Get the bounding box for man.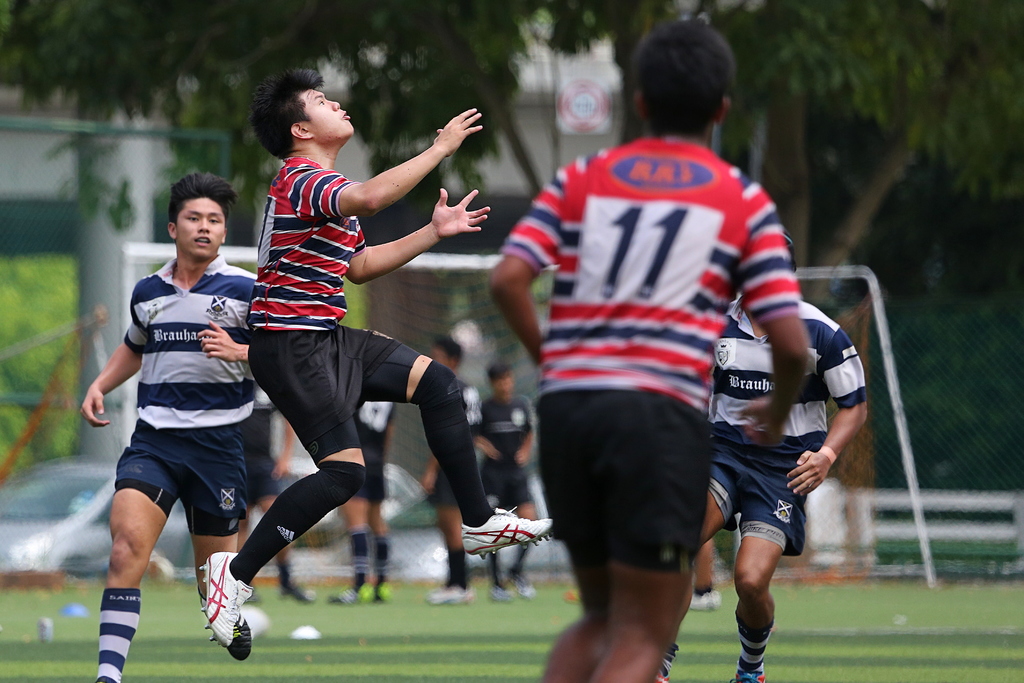
484:366:536:602.
